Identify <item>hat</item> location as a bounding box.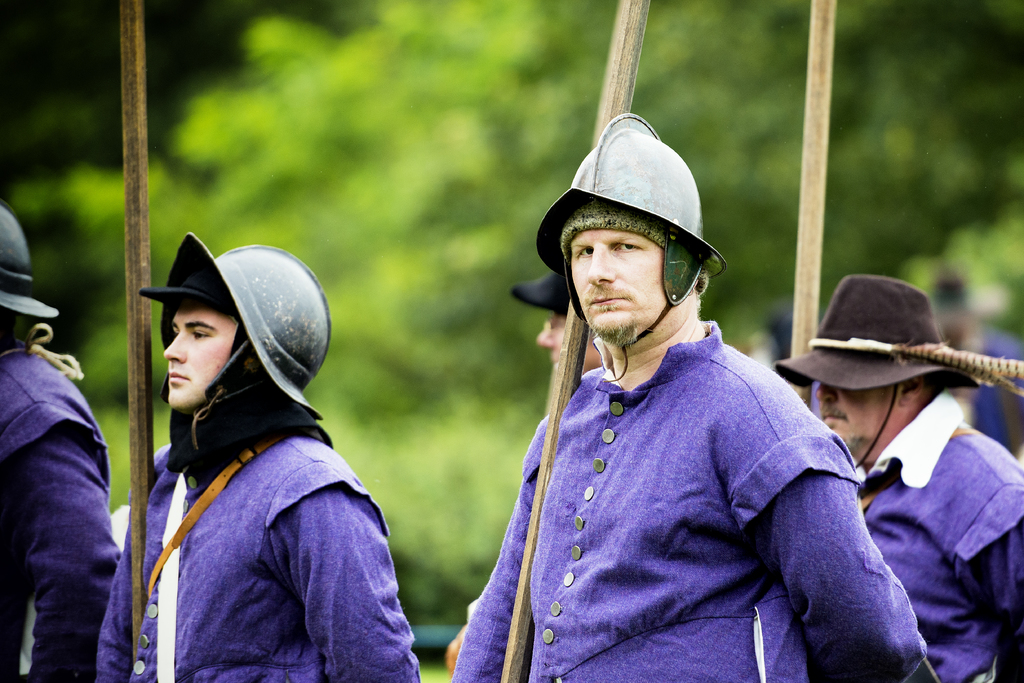
<box>771,273,982,467</box>.
